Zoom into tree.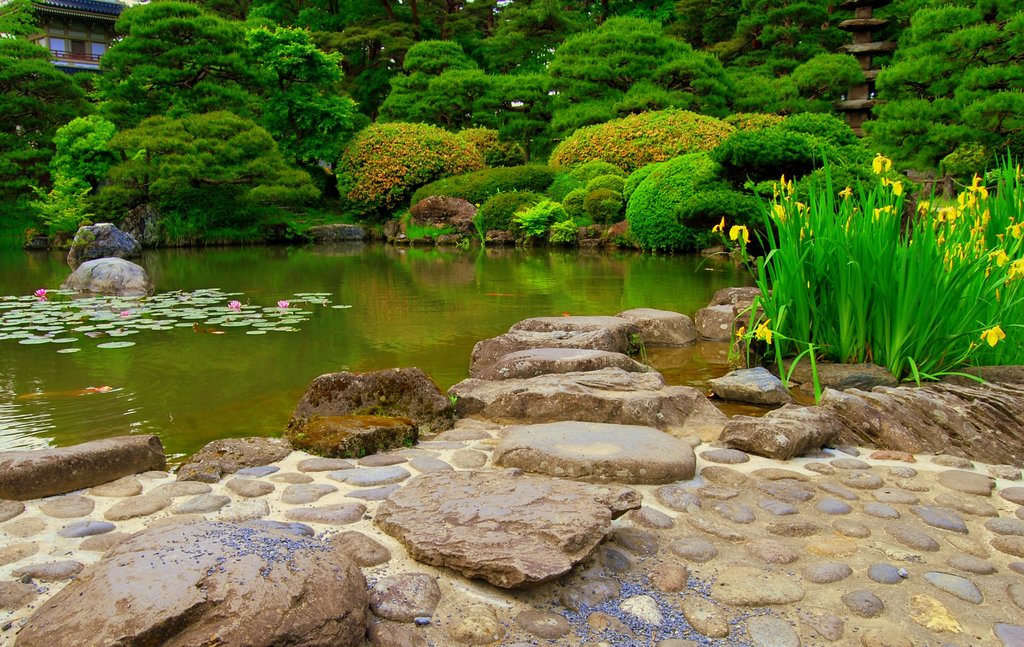
Zoom target: <box>362,32,548,123</box>.
